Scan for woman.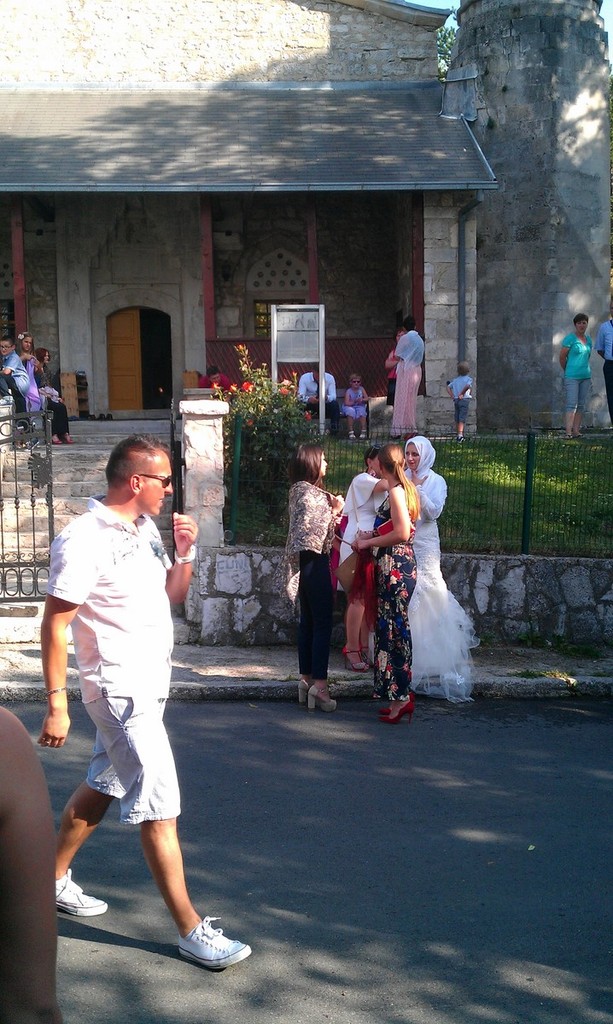
Scan result: (24, 335, 42, 353).
